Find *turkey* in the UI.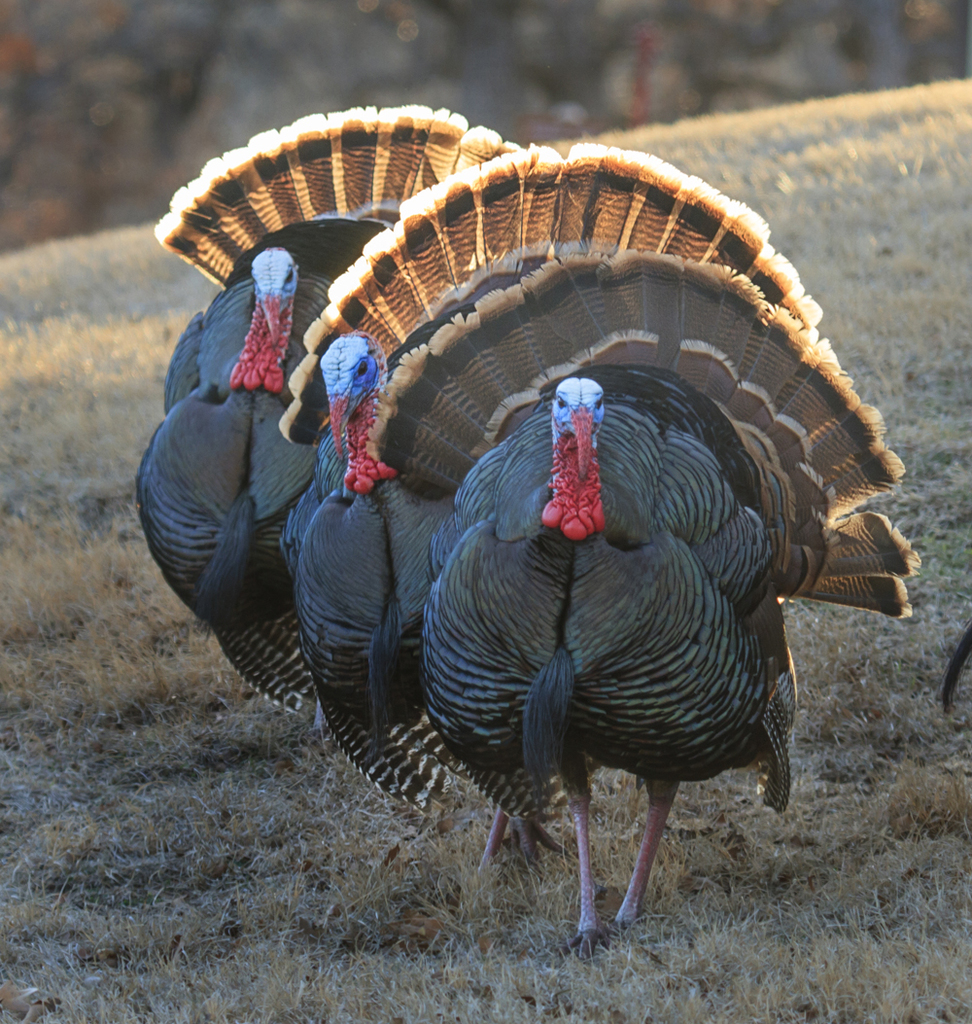
UI element at x1=135 y1=98 x2=538 y2=745.
